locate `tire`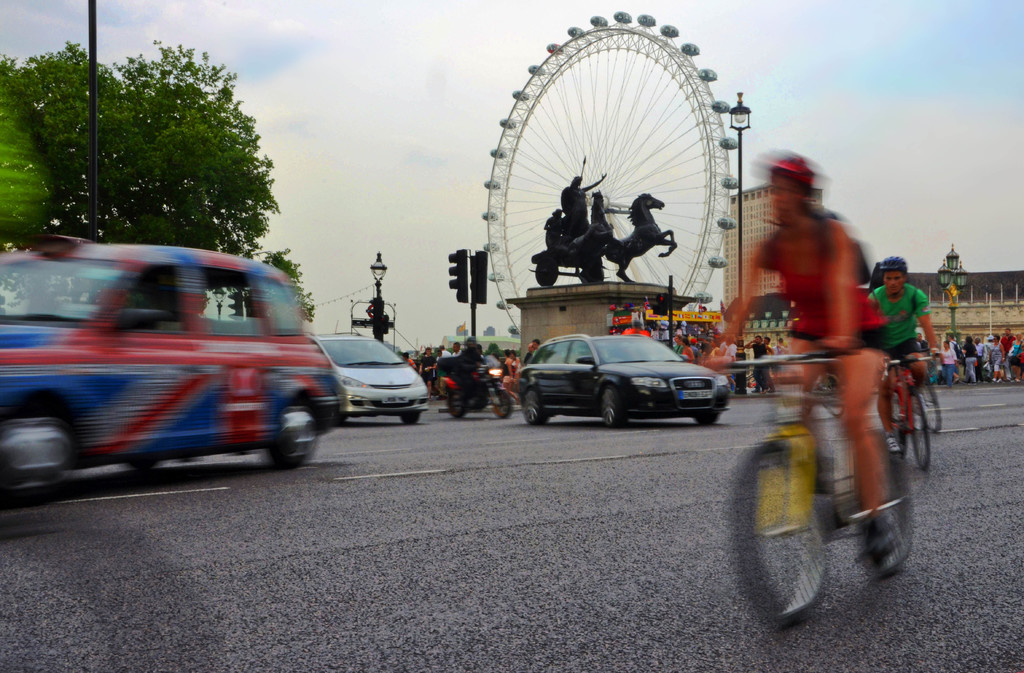
BBox(266, 395, 325, 467)
